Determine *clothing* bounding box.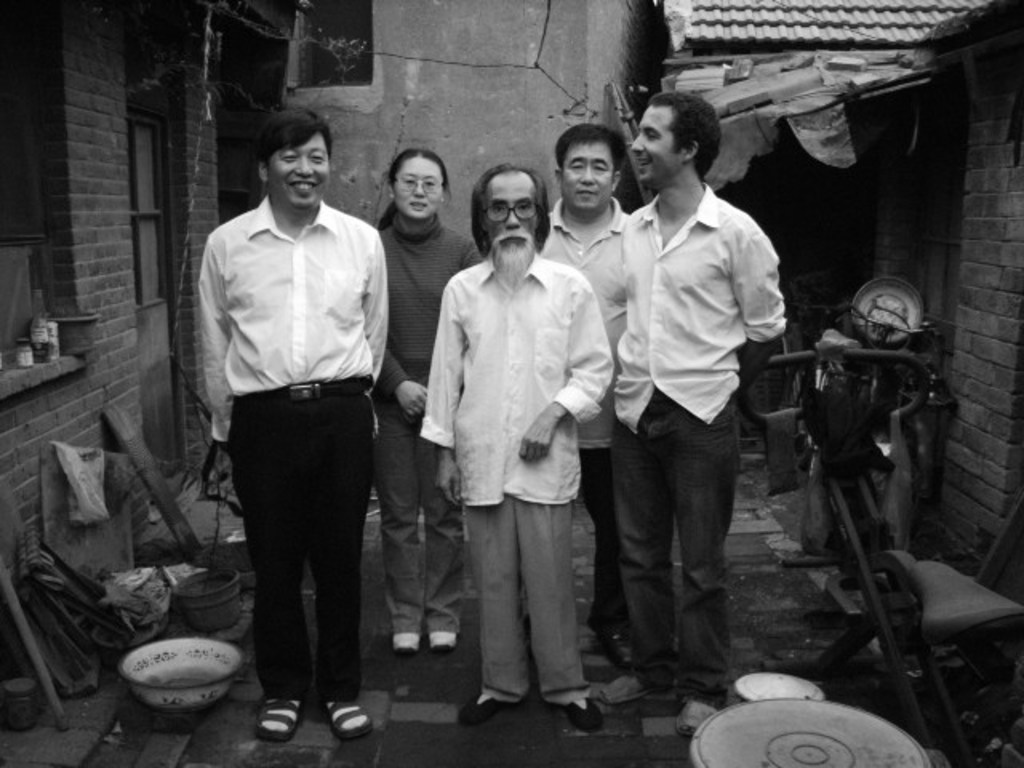
Determined: <box>184,126,403,717</box>.
